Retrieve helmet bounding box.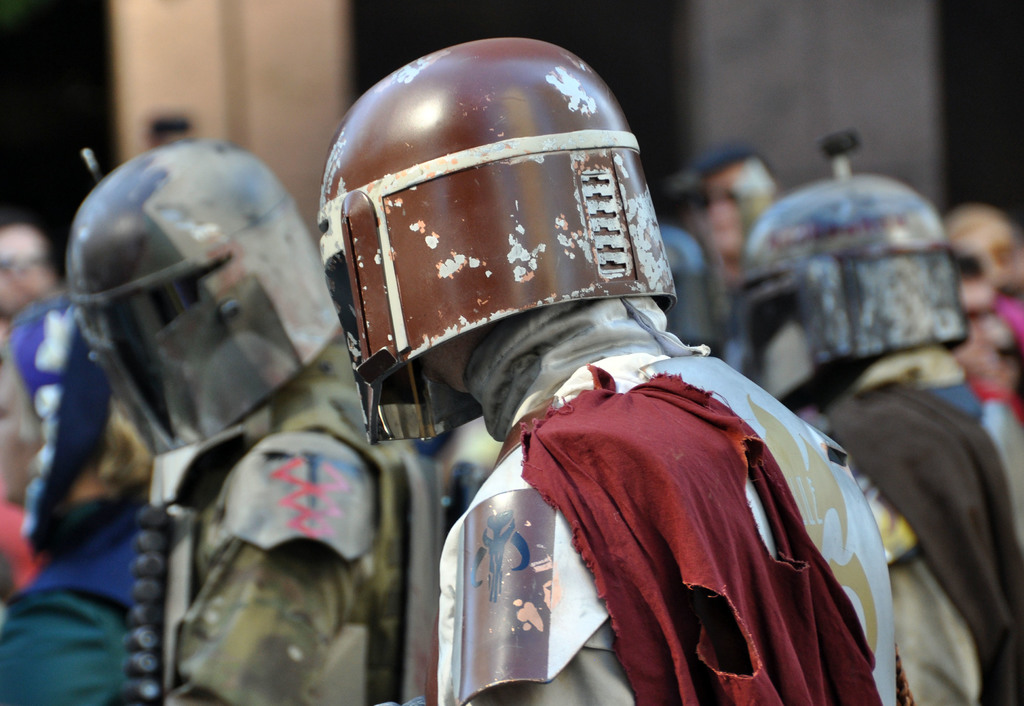
Bounding box: {"left": 328, "top": 40, "right": 683, "bottom": 419}.
